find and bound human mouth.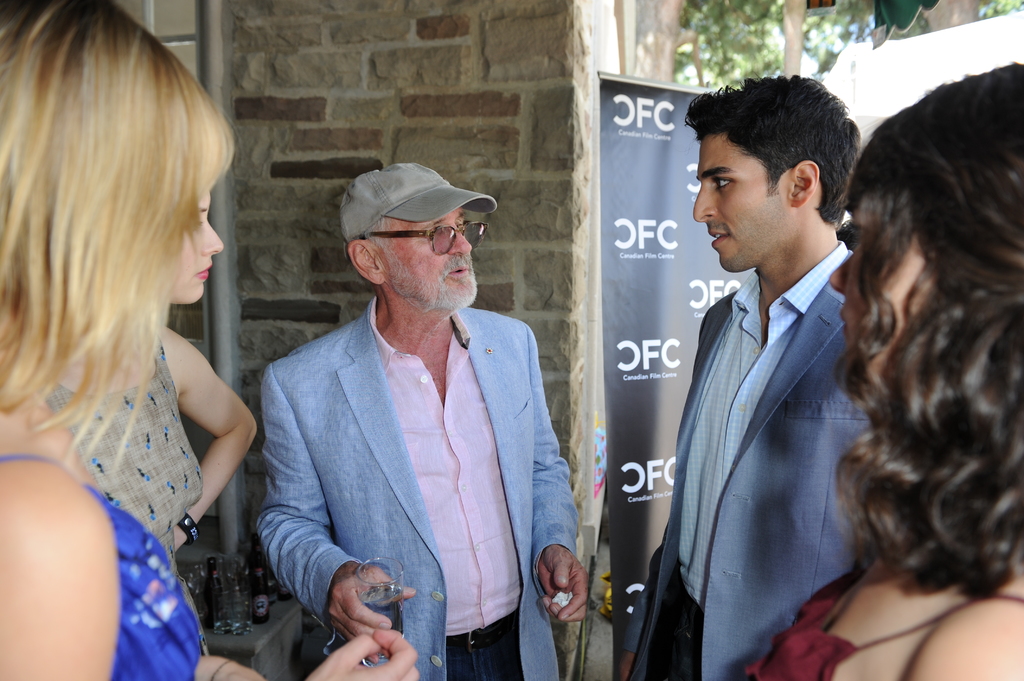
Bound: <box>708,232,731,253</box>.
